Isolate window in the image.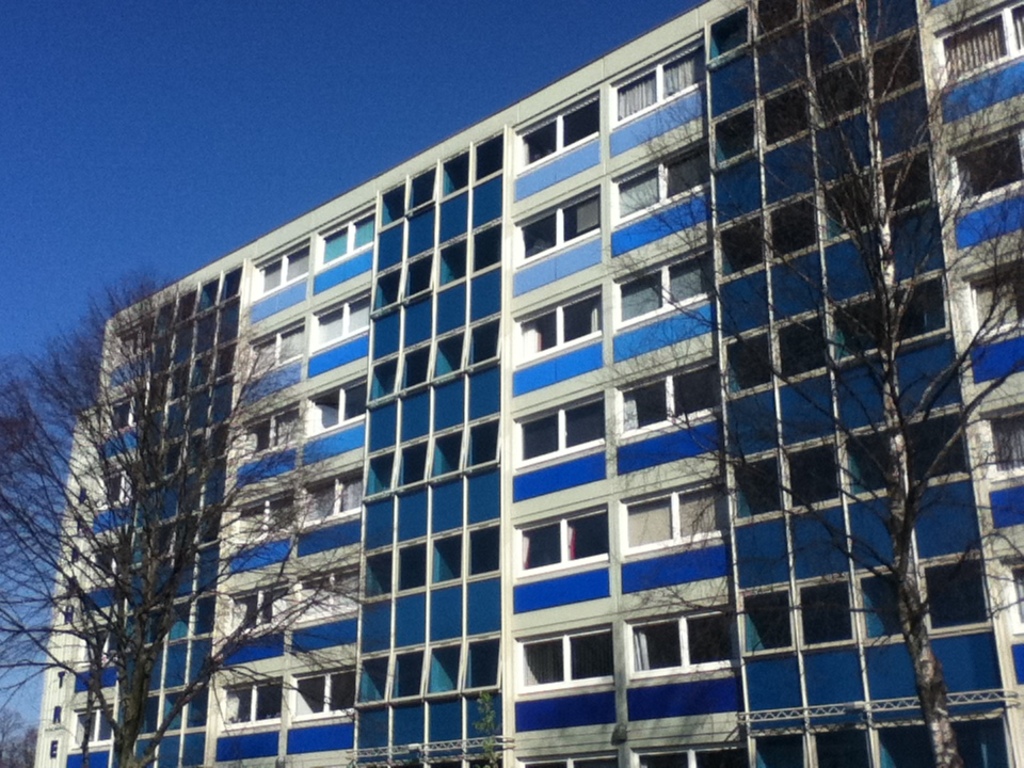
Isolated region: {"x1": 64, "y1": 706, "x2": 124, "y2": 746}.
